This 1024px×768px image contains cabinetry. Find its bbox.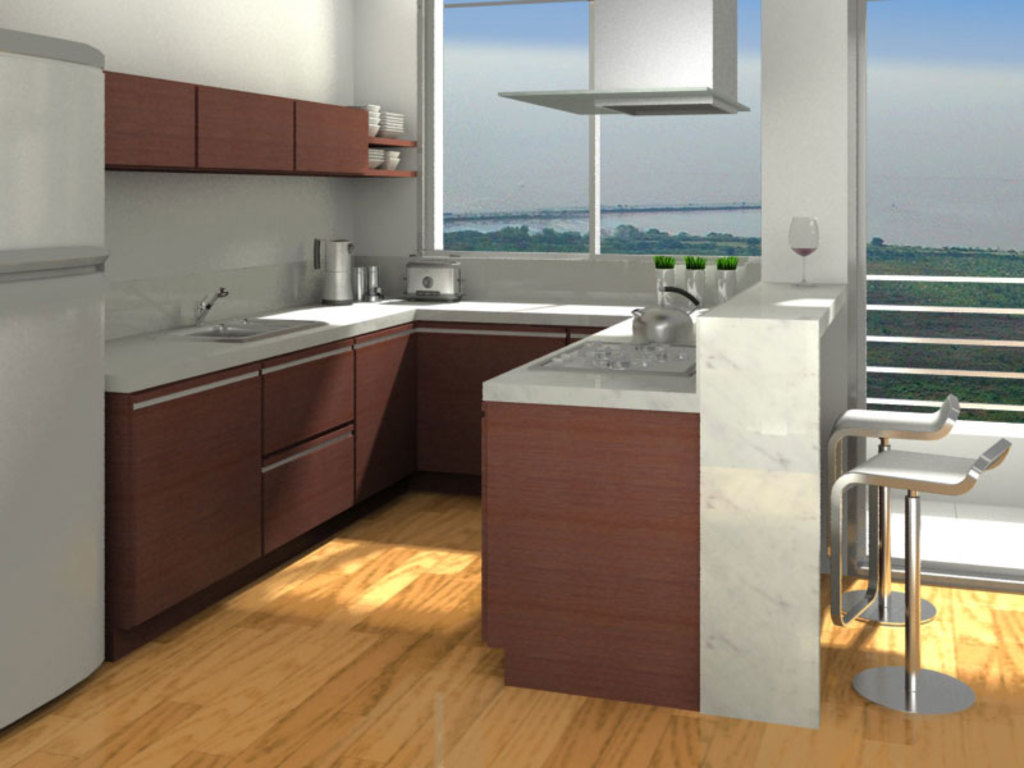
[260, 347, 360, 462].
